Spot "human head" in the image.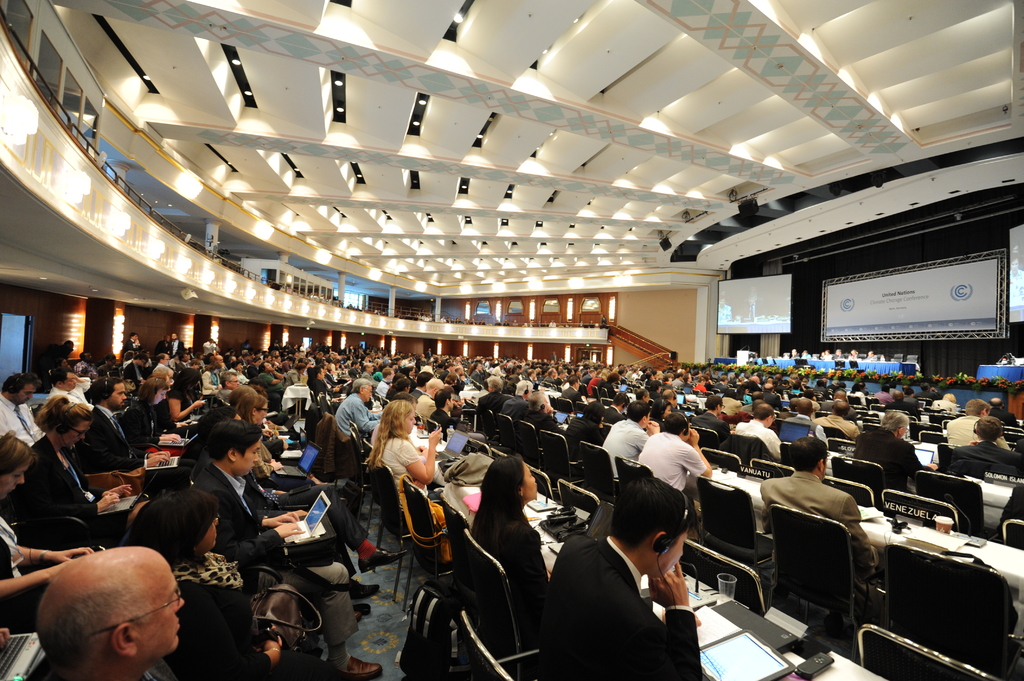
"human head" found at [1, 372, 40, 408].
